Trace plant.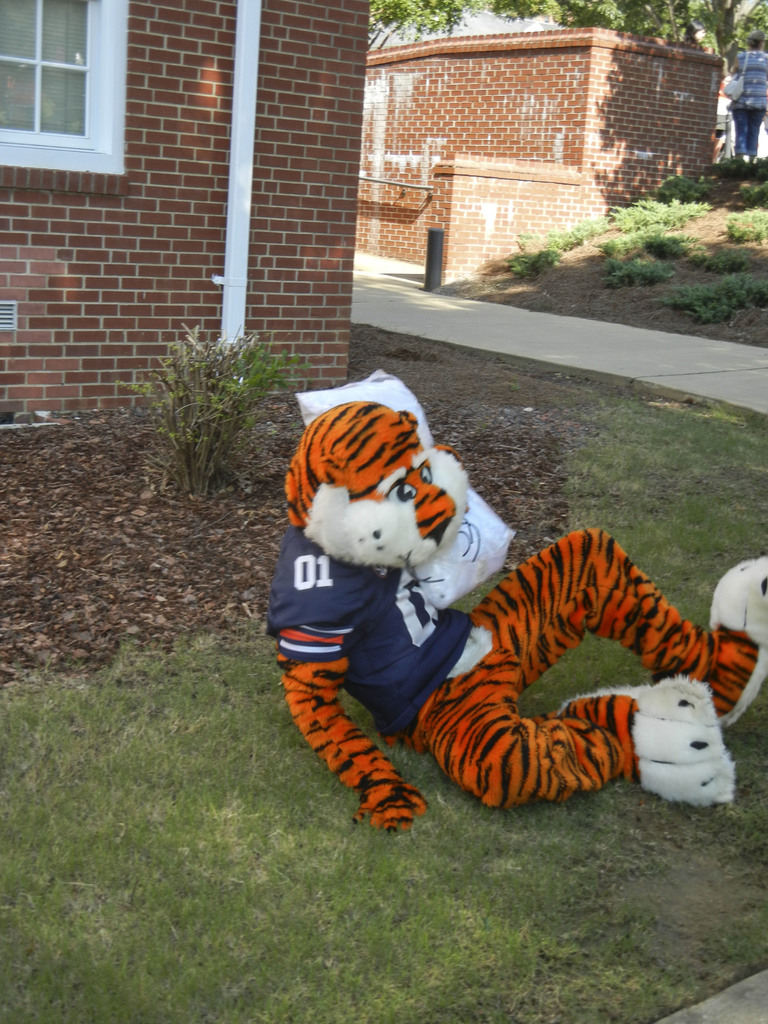
Traced to (x1=717, y1=147, x2=767, y2=182).
